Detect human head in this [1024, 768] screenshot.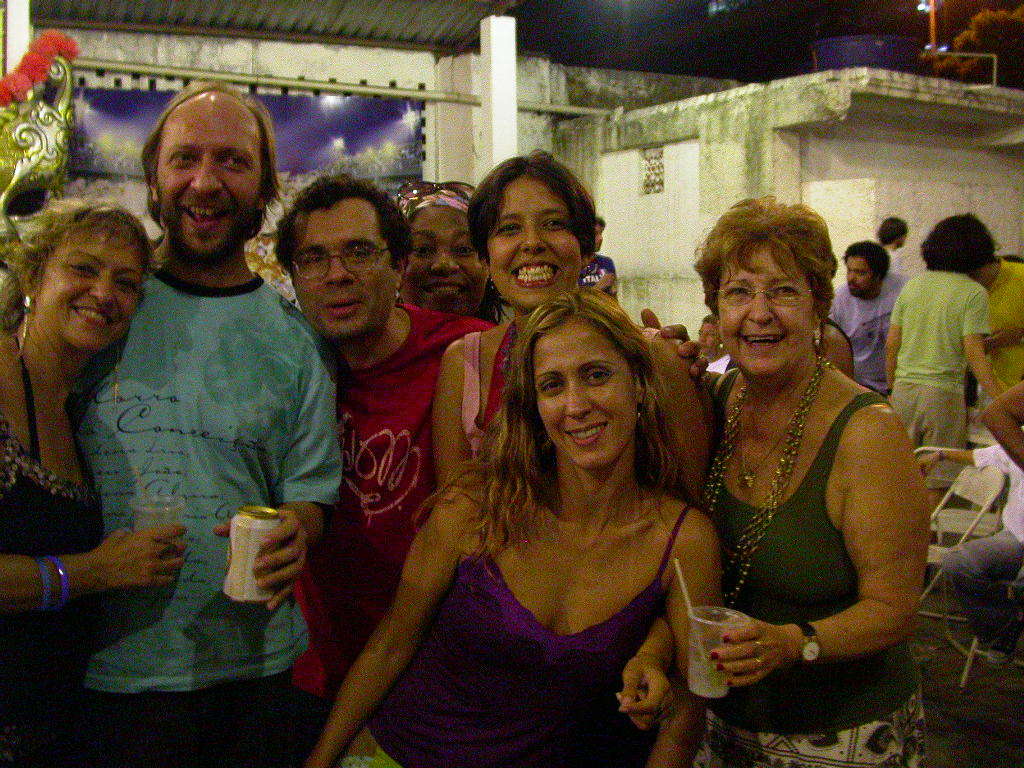
Detection: rect(130, 87, 269, 250).
